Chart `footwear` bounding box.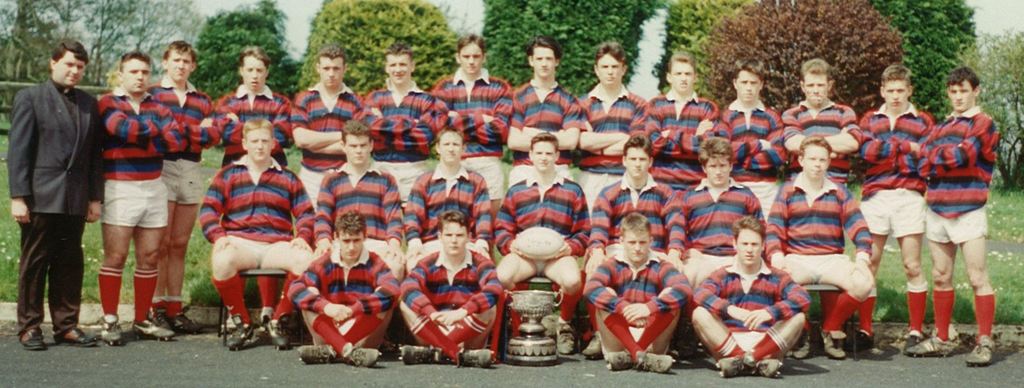
Charted: [583,332,601,362].
